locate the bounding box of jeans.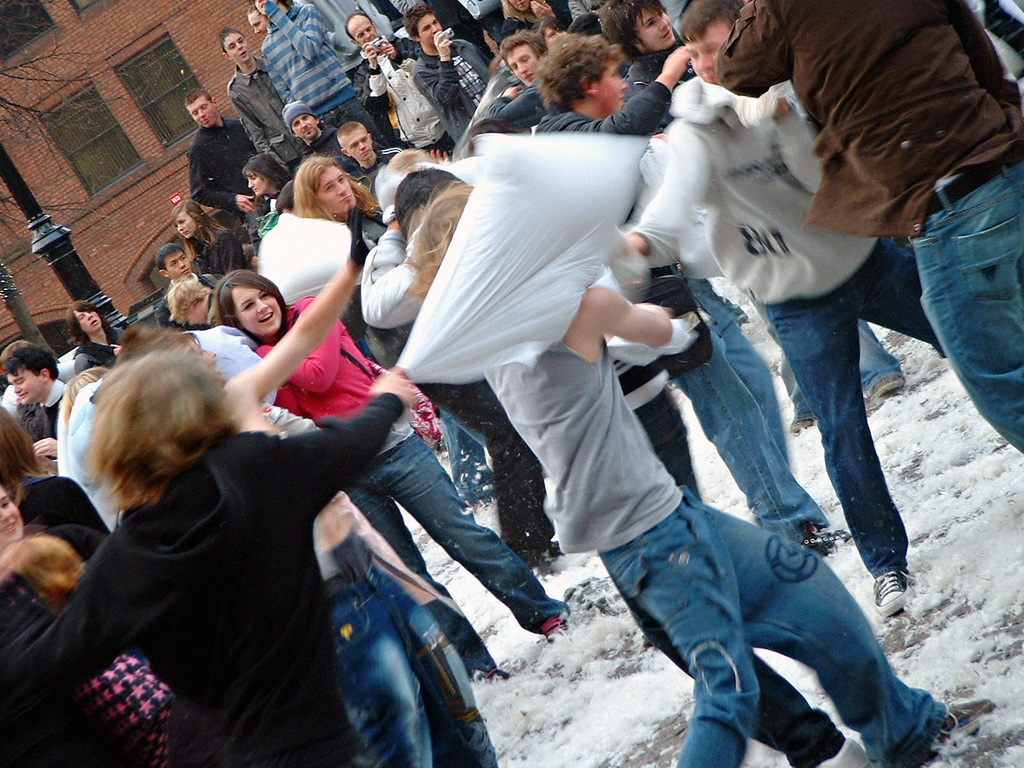
Bounding box: {"x1": 317, "y1": 534, "x2": 499, "y2": 767}.
